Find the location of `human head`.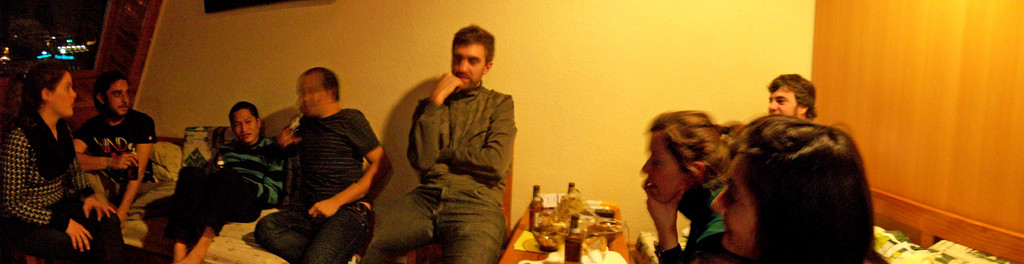
Location: x1=639 y1=108 x2=725 y2=208.
